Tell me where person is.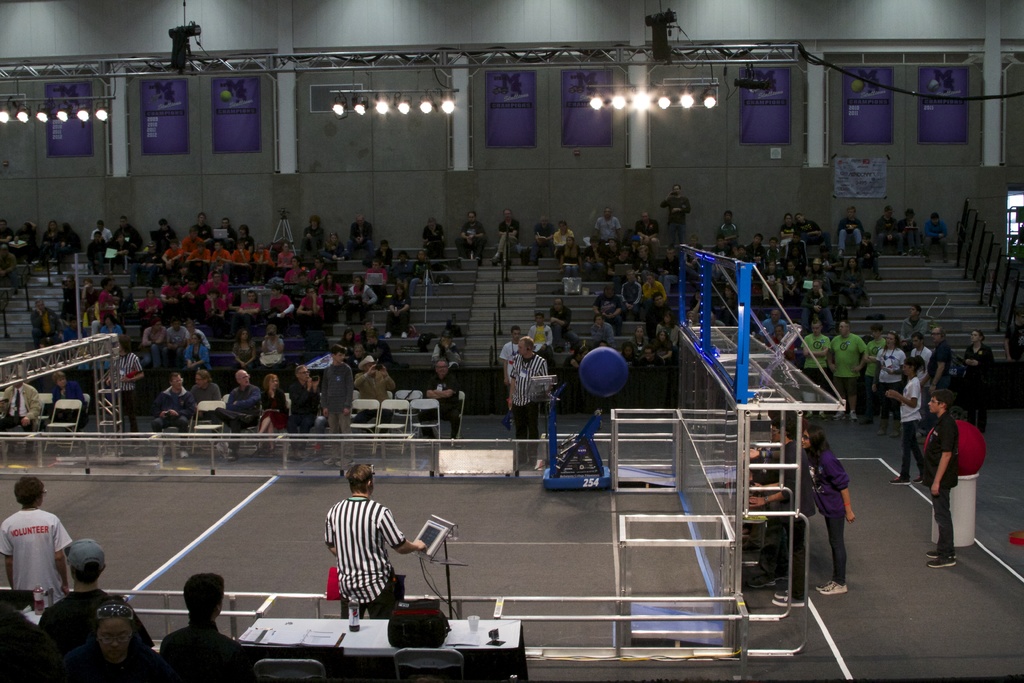
person is at <bbox>259, 323, 286, 369</bbox>.
